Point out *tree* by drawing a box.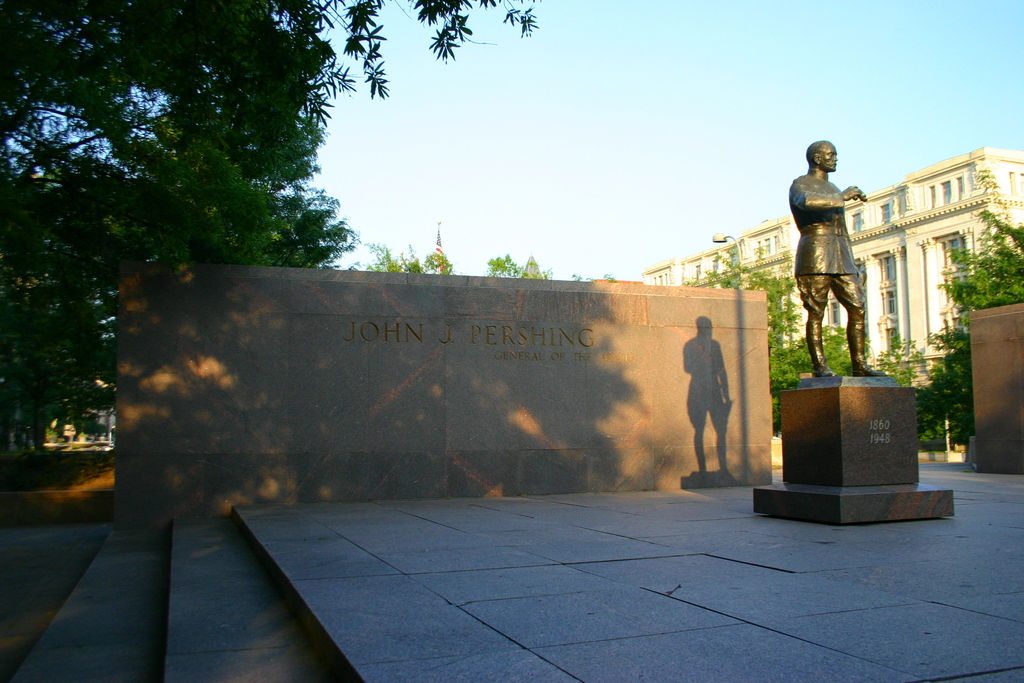
(687,247,822,431).
